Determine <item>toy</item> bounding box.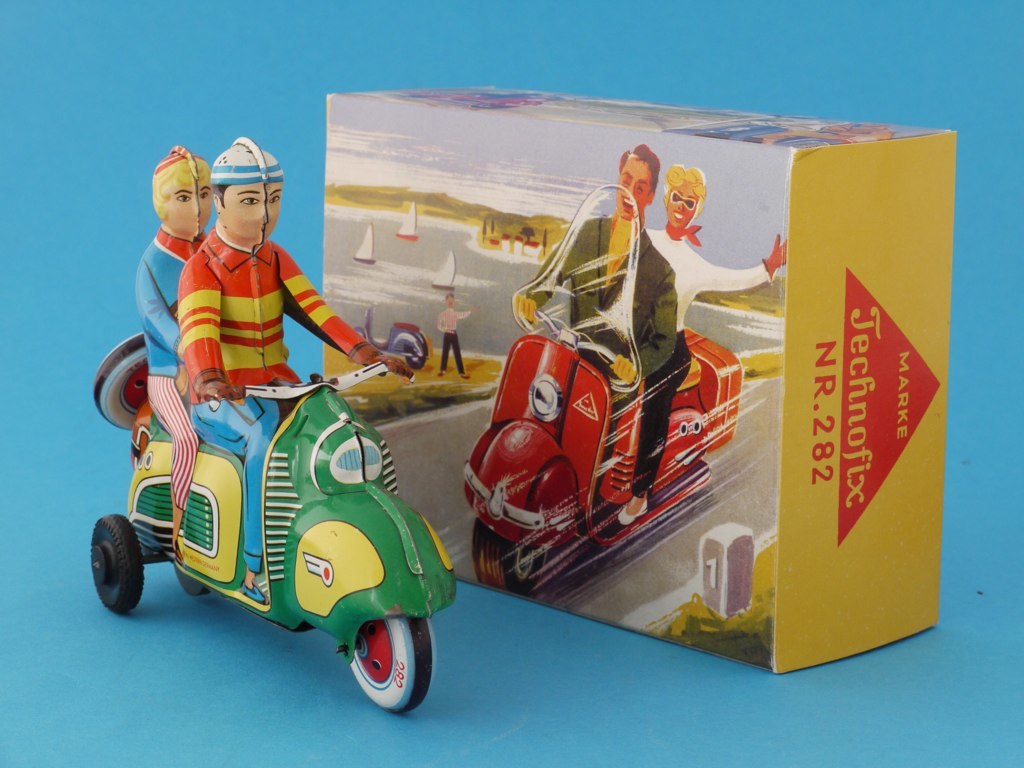
Determined: BBox(346, 306, 420, 360).
